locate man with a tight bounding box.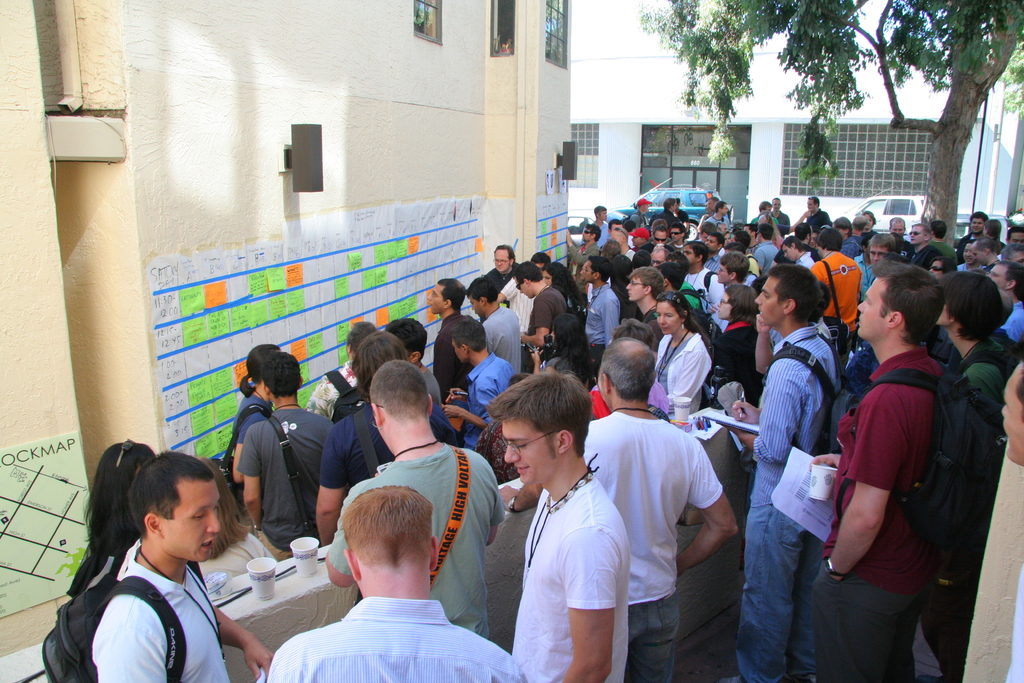
BBox(812, 224, 868, 361).
